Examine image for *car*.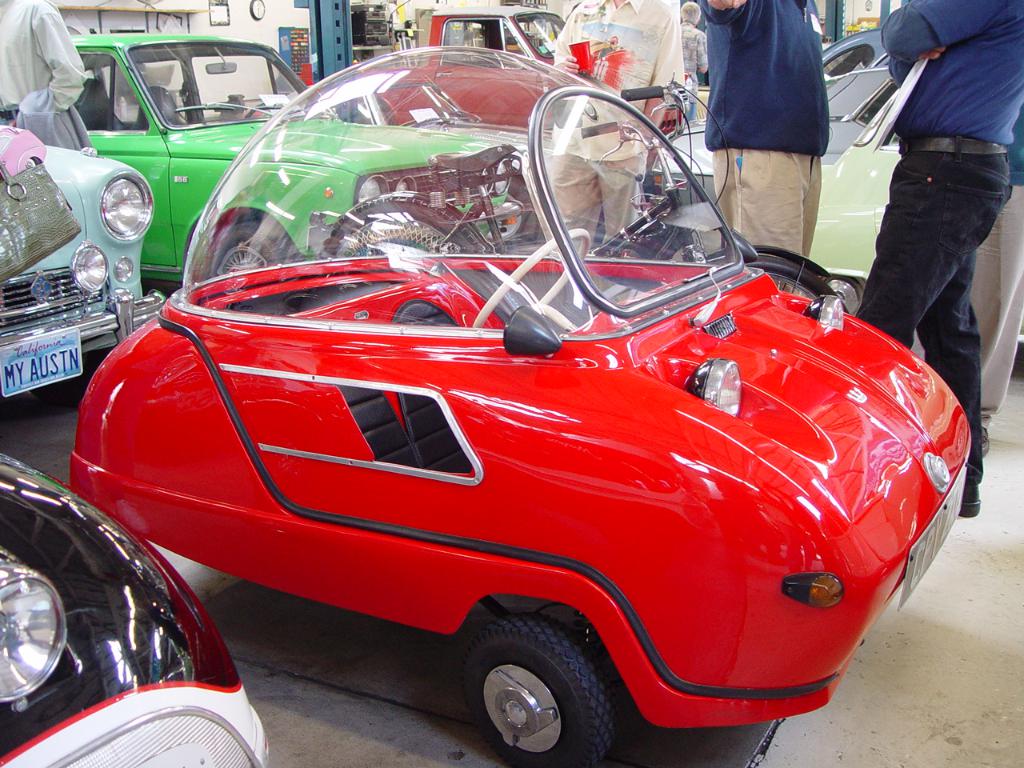
Examination result: (x1=295, y1=2, x2=688, y2=138).
